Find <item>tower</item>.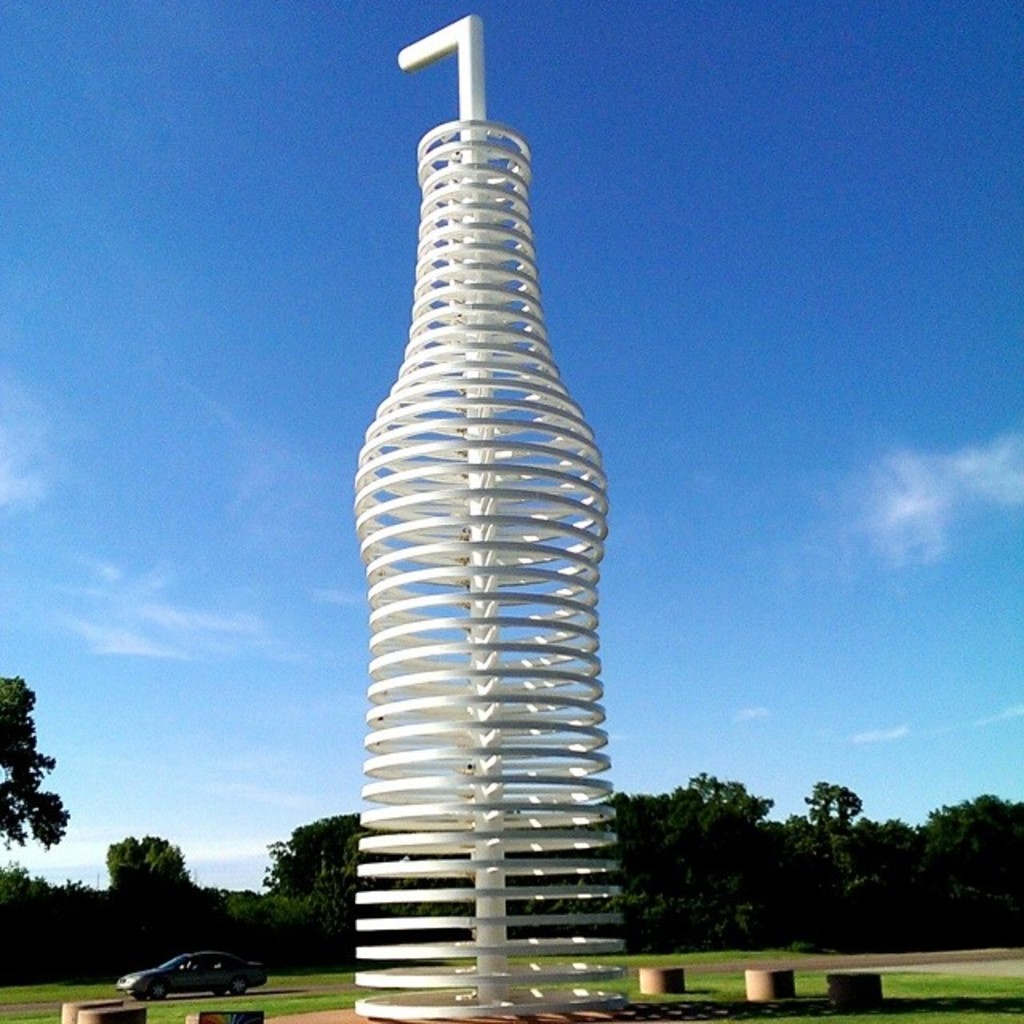
{"x1": 354, "y1": 13, "x2": 613, "y2": 1022}.
